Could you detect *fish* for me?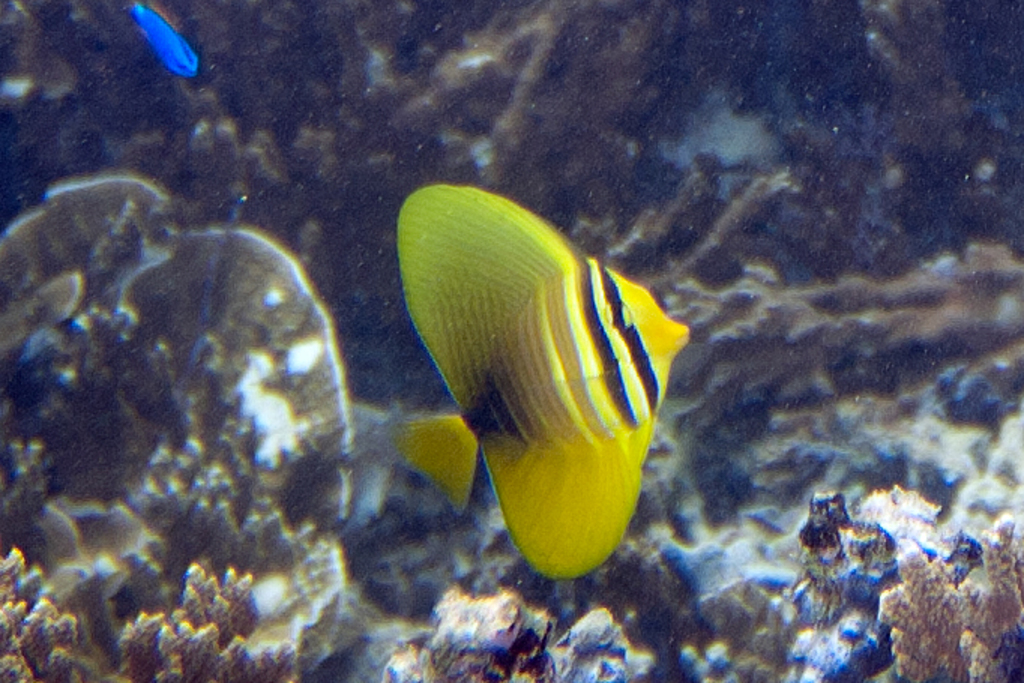
Detection result: (375,186,692,582).
